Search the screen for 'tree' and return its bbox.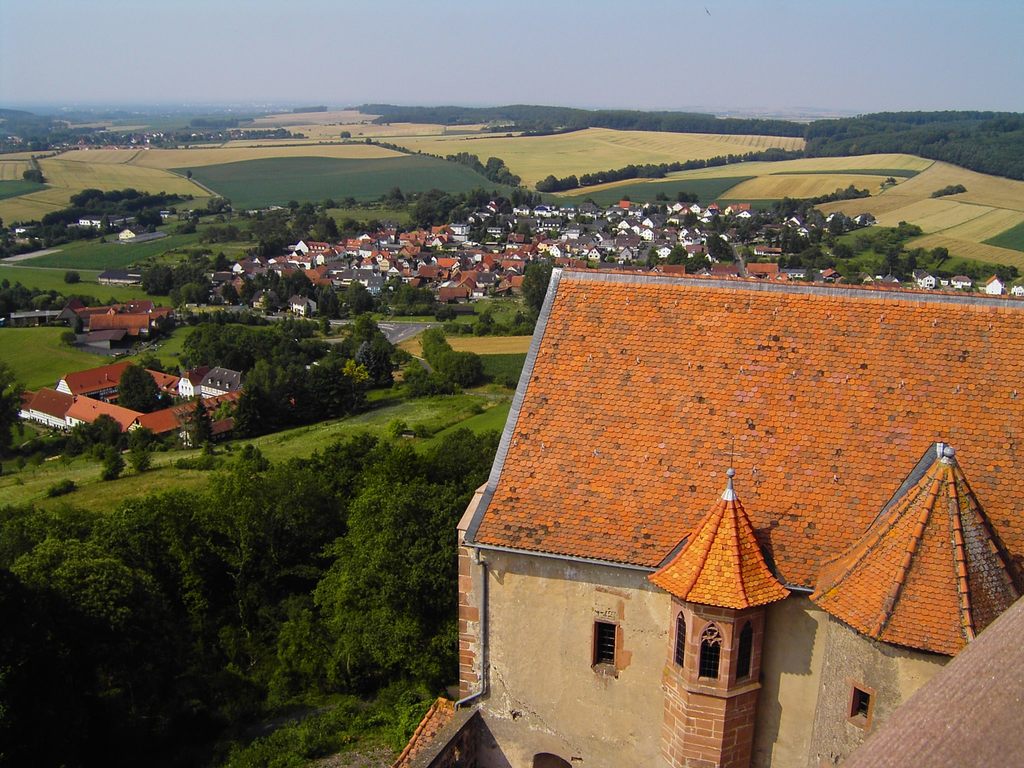
Found: crop(684, 214, 700, 228).
